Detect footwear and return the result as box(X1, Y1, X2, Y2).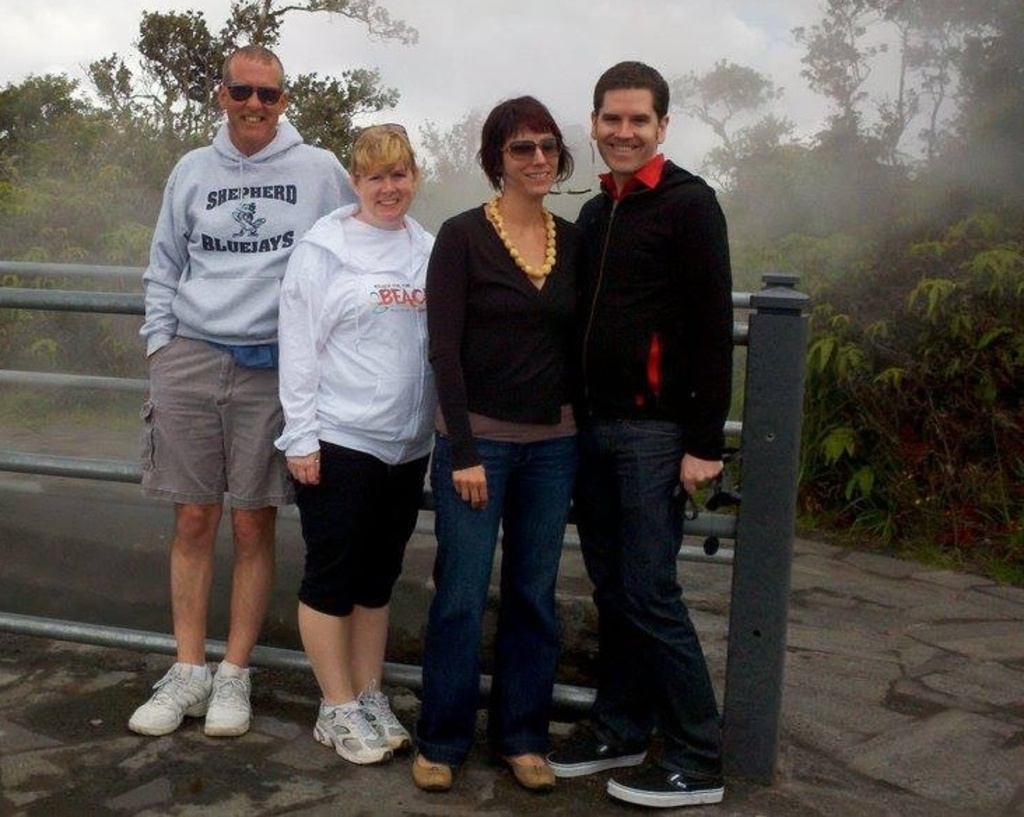
box(604, 762, 730, 810).
